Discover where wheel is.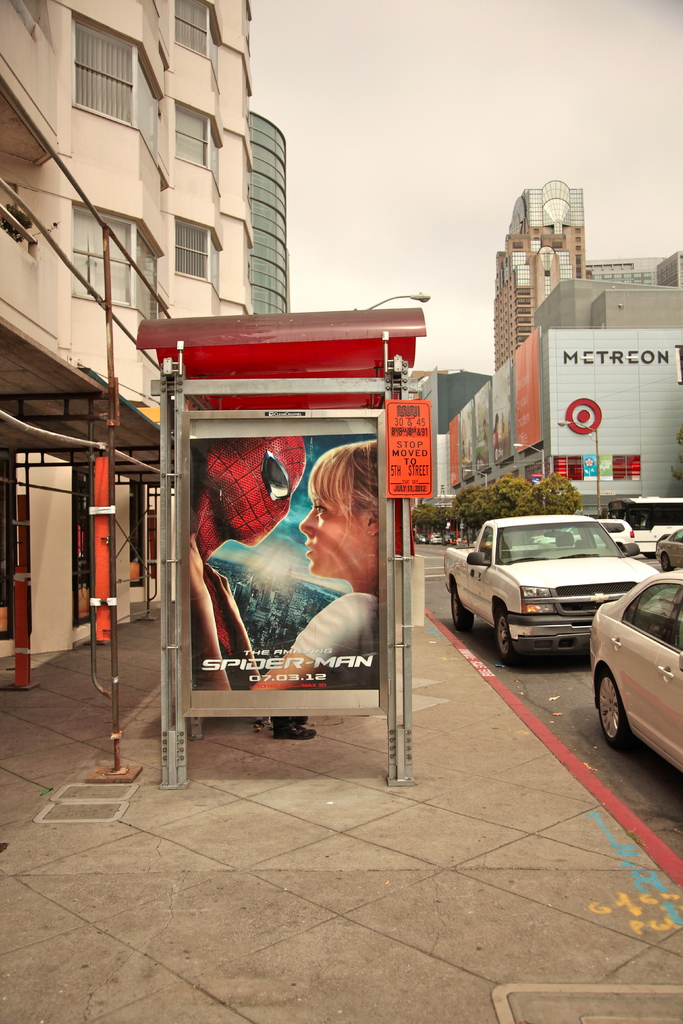
Discovered at 453,584,472,632.
